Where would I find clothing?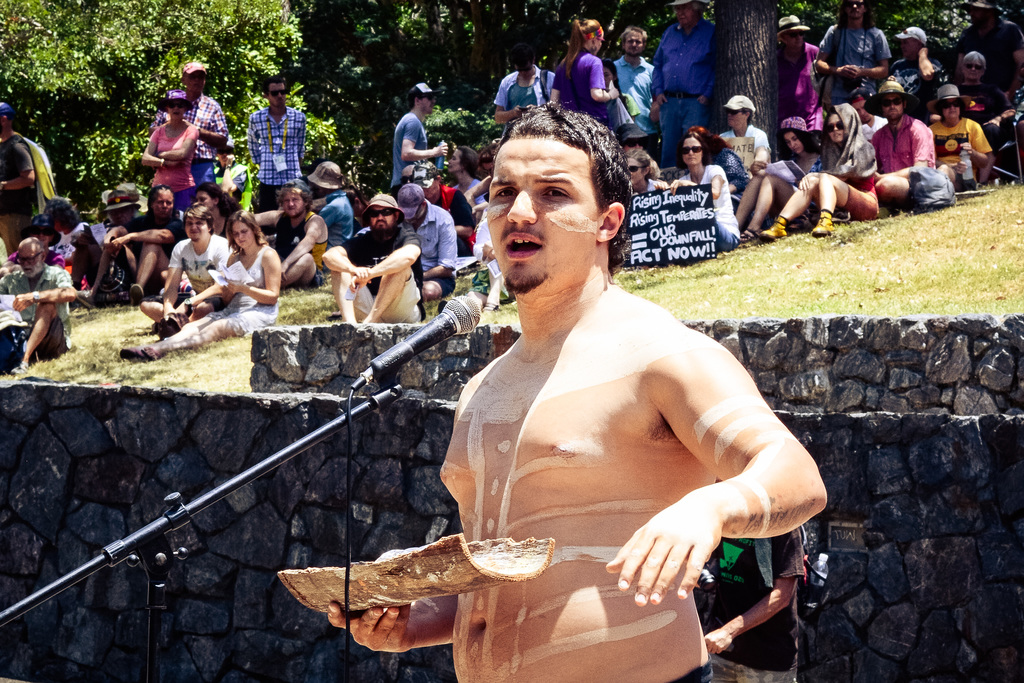
At (239, 87, 305, 192).
